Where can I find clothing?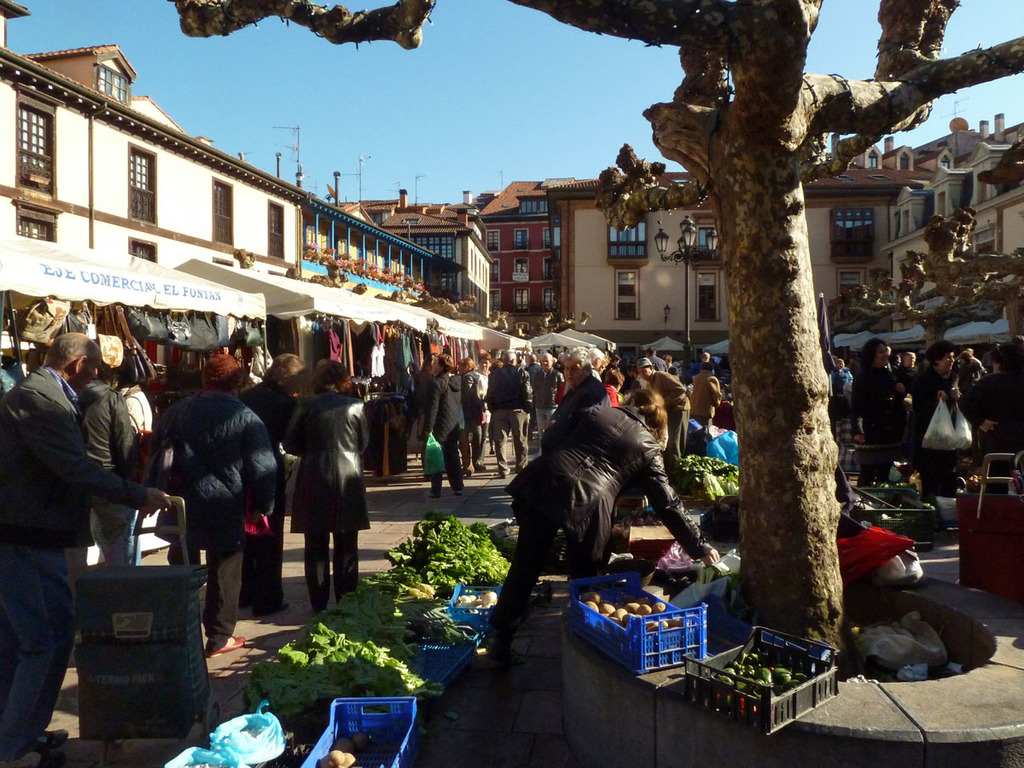
You can find it at bbox(963, 369, 1023, 469).
